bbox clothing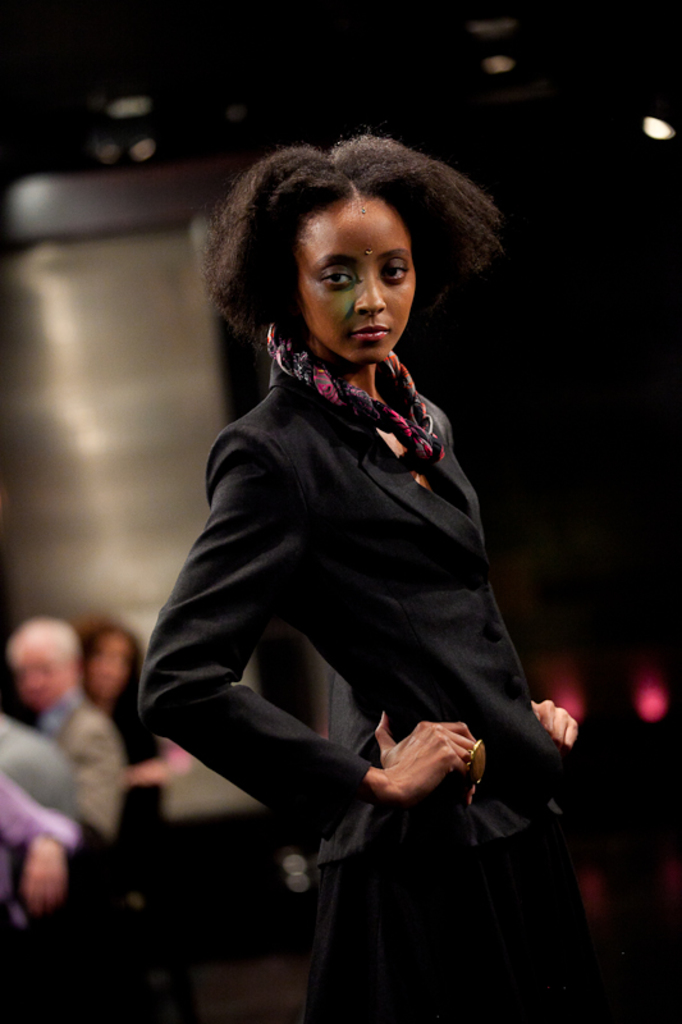
pyautogui.locateOnScreen(134, 320, 571, 1023)
